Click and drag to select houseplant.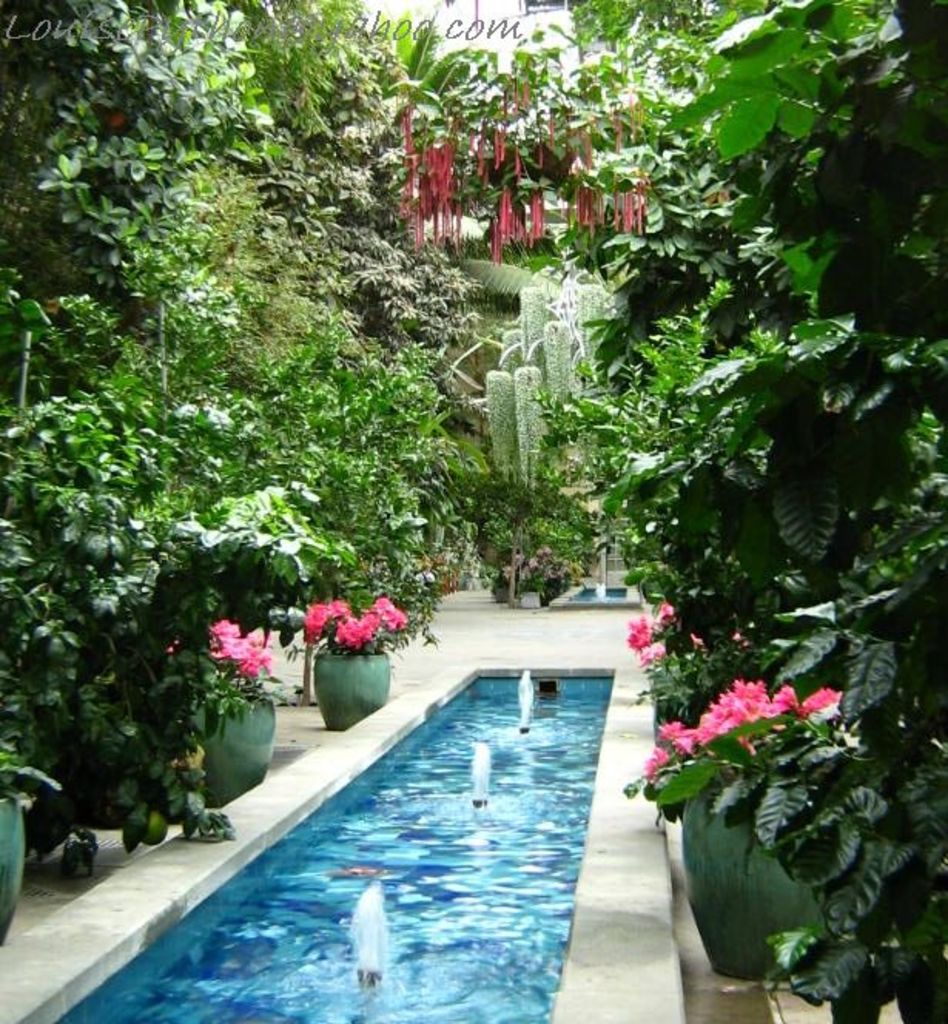
Selection: region(0, 723, 72, 953).
